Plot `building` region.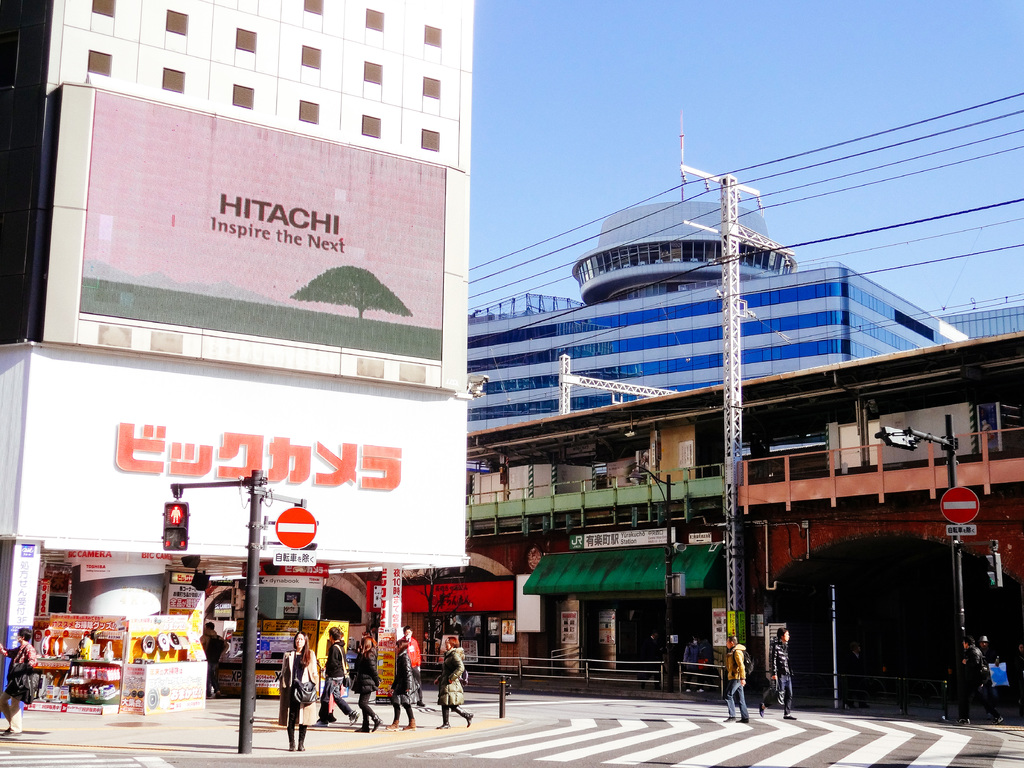
Plotted at BBox(369, 343, 1023, 733).
